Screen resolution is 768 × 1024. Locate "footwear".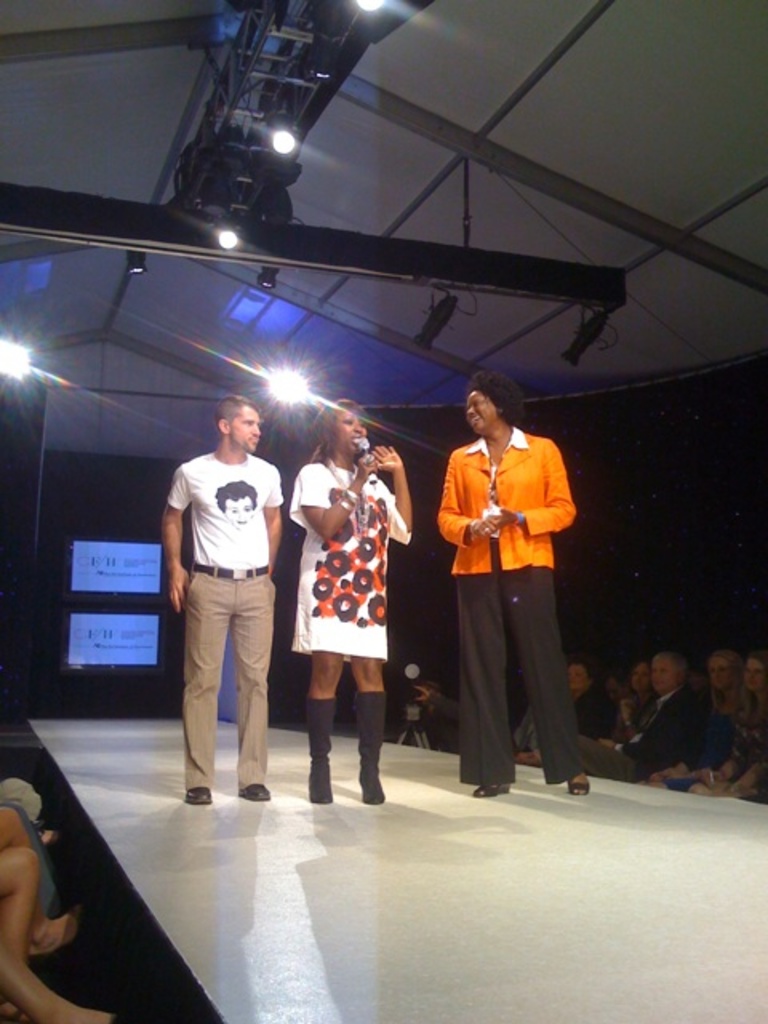
pyautogui.locateOnScreen(469, 779, 525, 797).
